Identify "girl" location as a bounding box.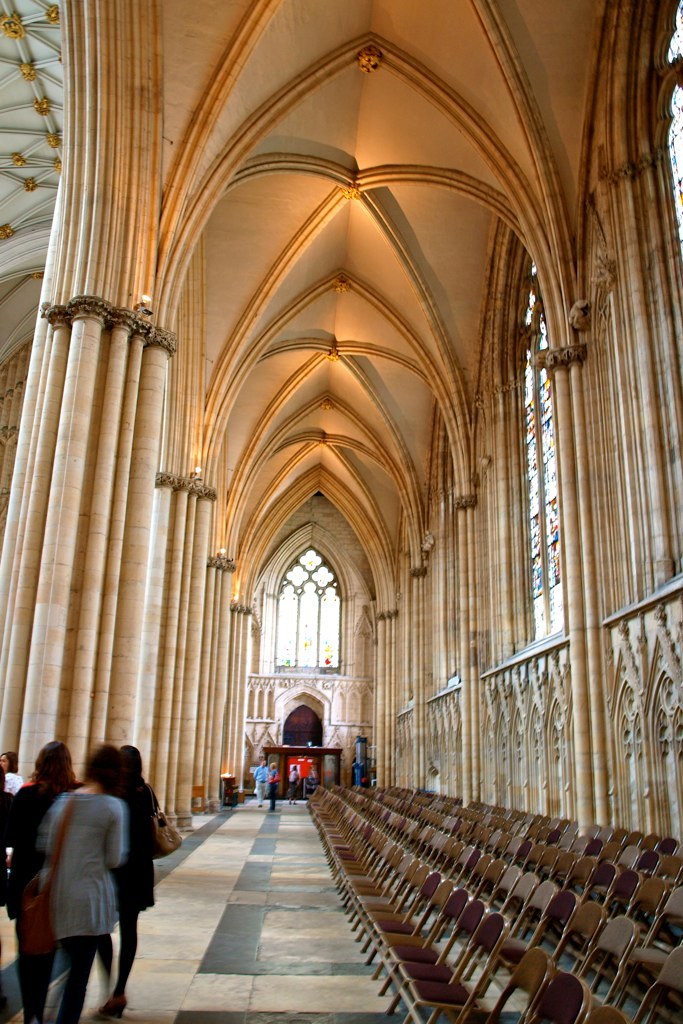
8, 737, 74, 1023.
